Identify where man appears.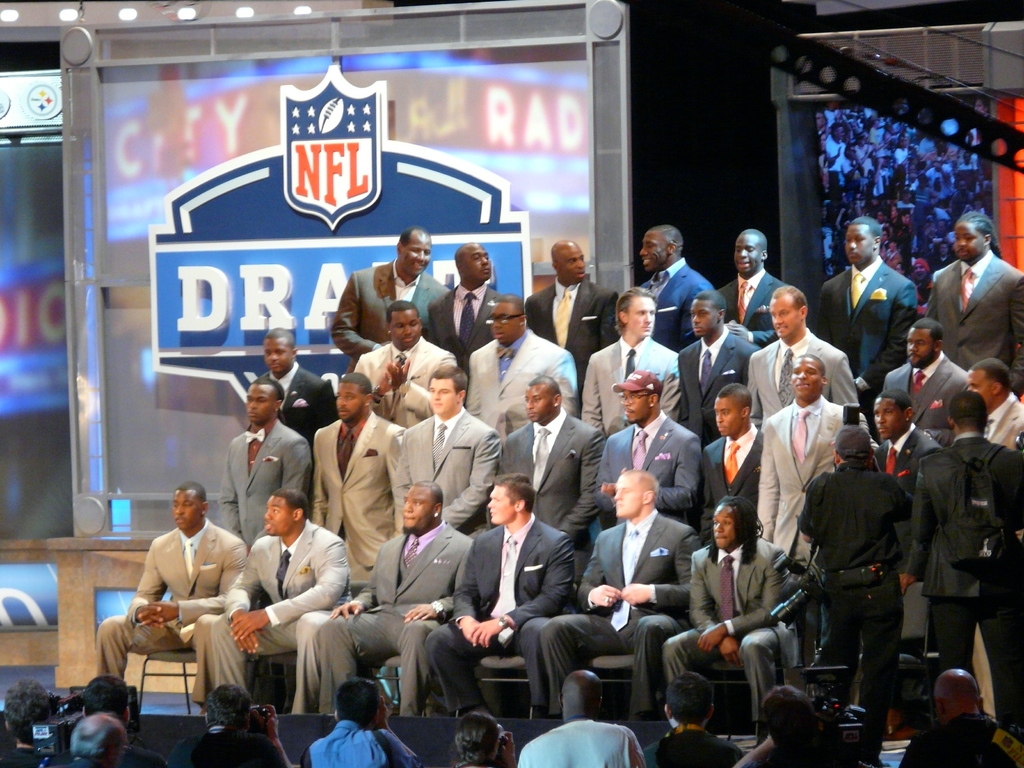
Appears at detection(524, 236, 616, 367).
